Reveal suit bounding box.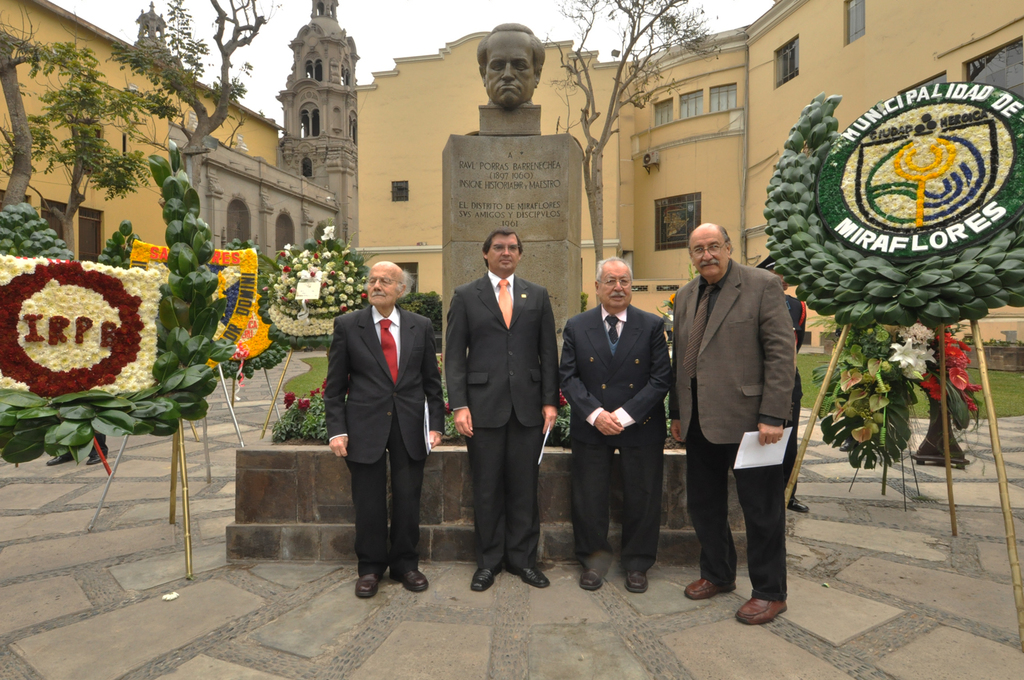
Revealed: rect(455, 208, 558, 608).
